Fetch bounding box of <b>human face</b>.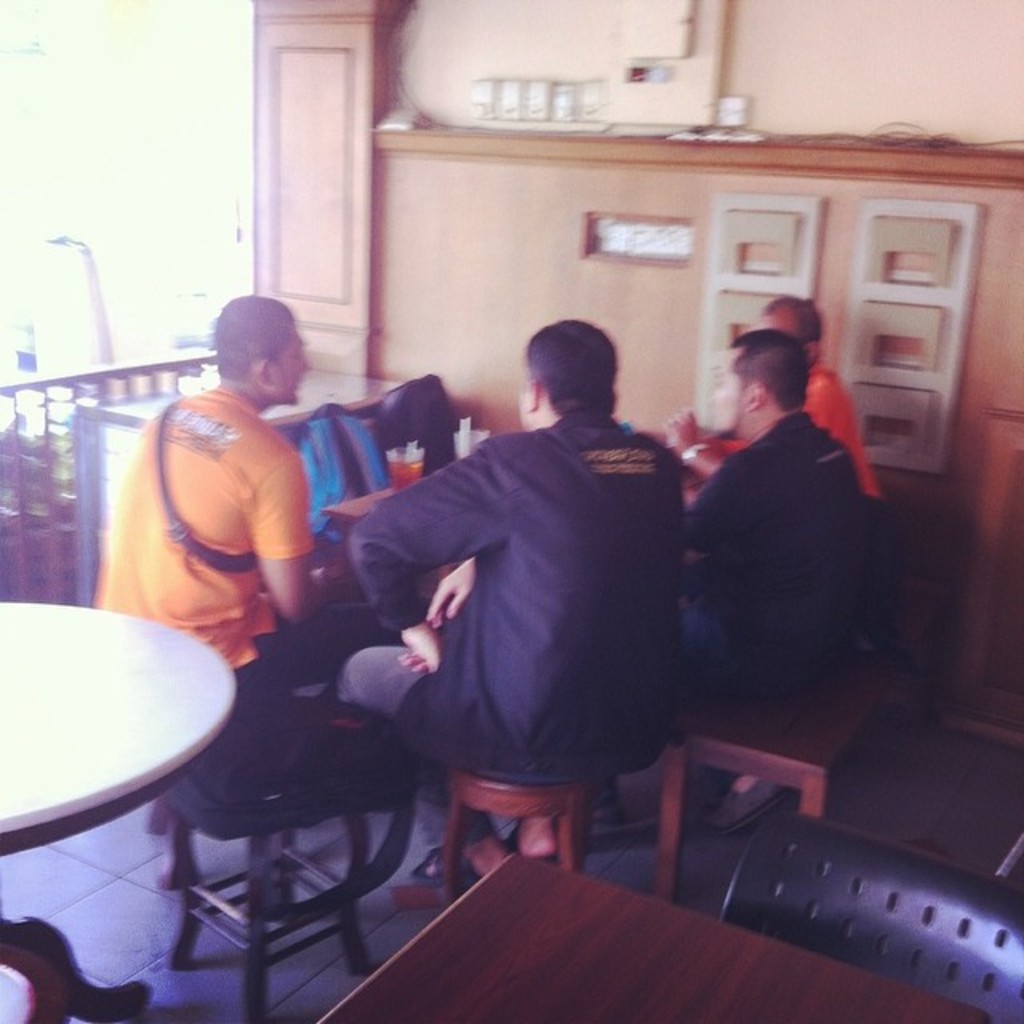
Bbox: x1=272 y1=322 x2=317 y2=406.
